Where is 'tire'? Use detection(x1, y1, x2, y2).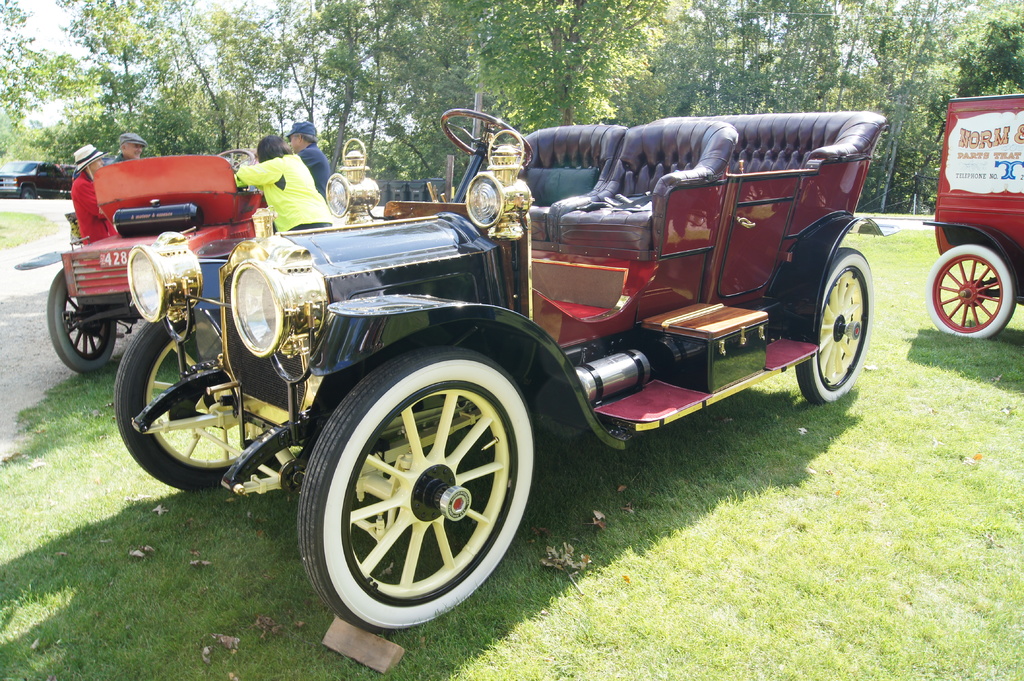
detection(44, 266, 113, 377).
